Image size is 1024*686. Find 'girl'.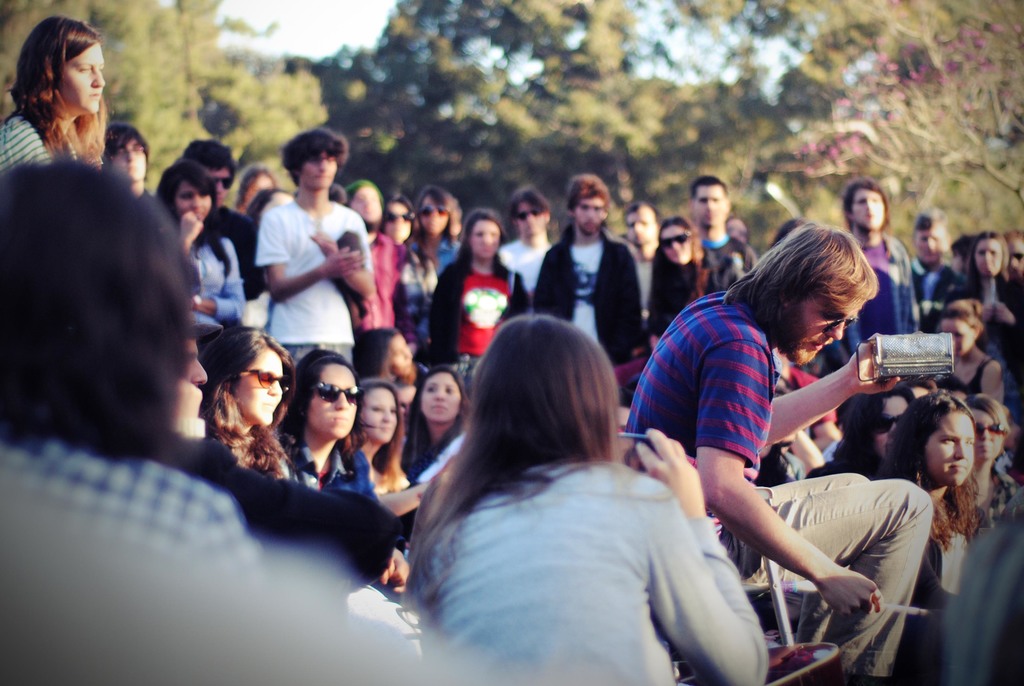
x1=641, y1=213, x2=710, y2=350.
